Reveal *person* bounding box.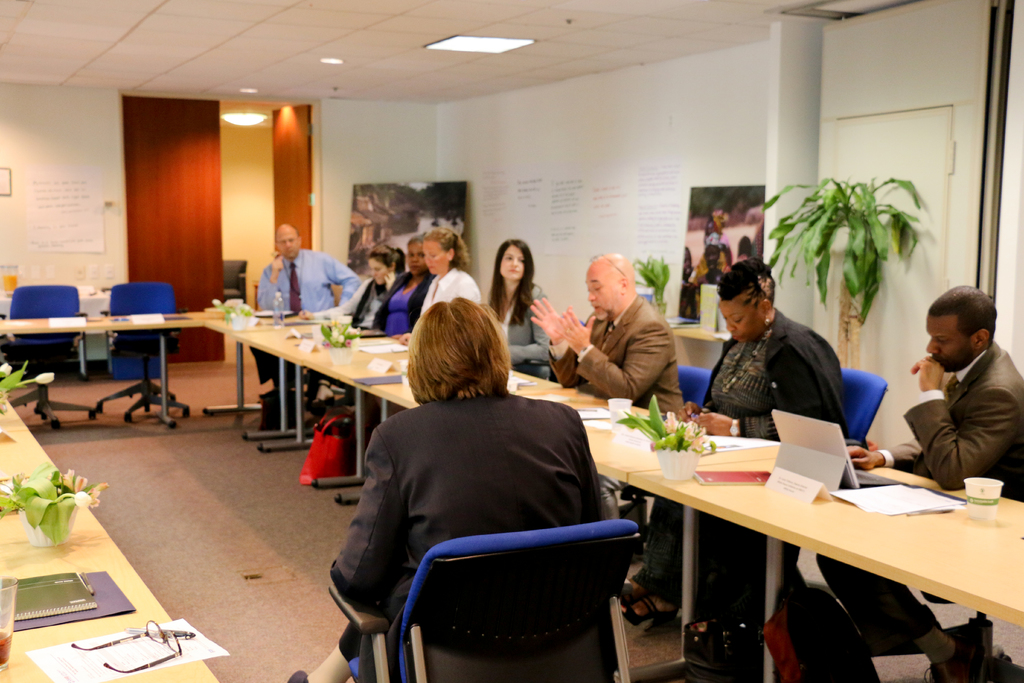
Revealed: (360, 204, 387, 238).
